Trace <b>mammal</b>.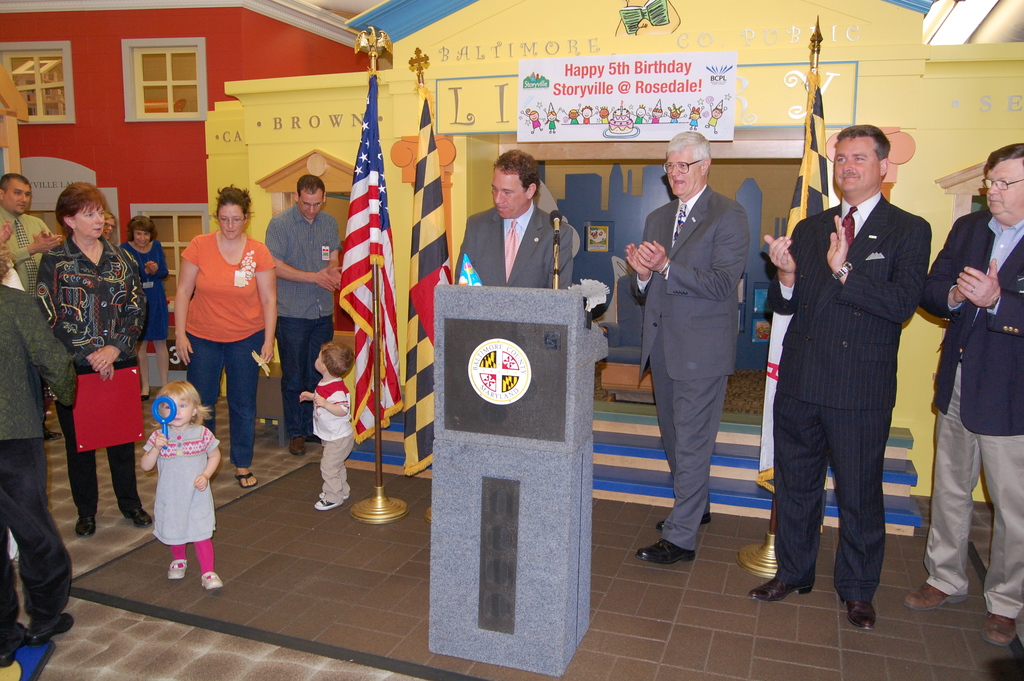
Traced to bbox(124, 214, 173, 397).
